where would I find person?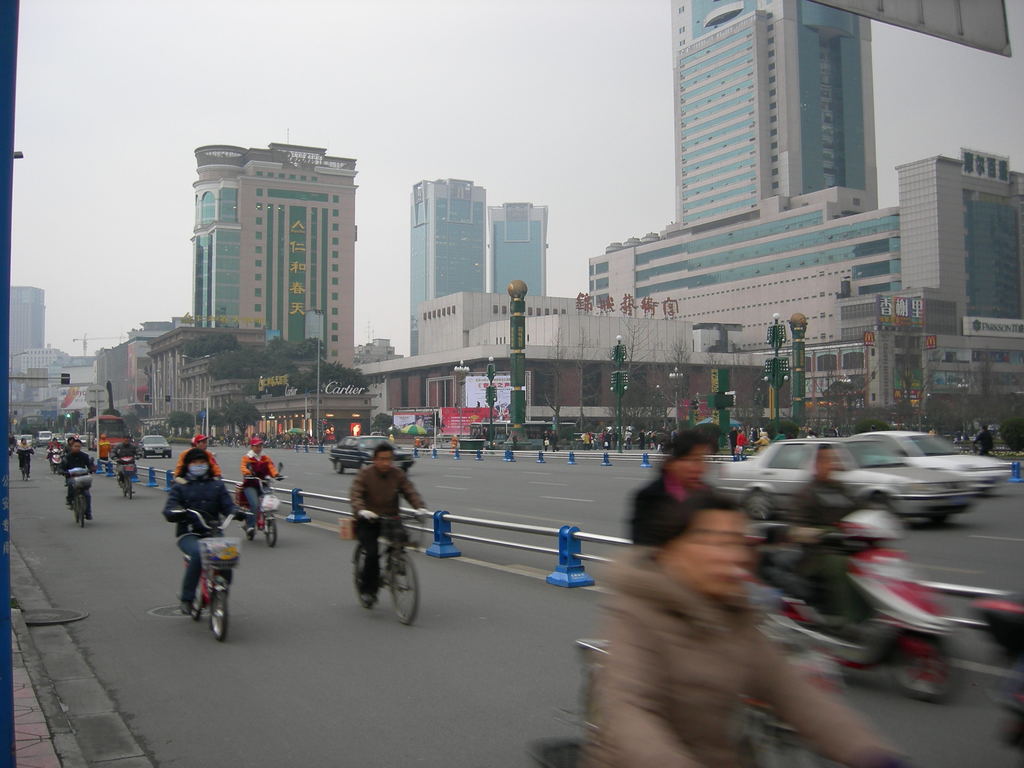
At [x1=631, y1=426, x2=826, y2=566].
